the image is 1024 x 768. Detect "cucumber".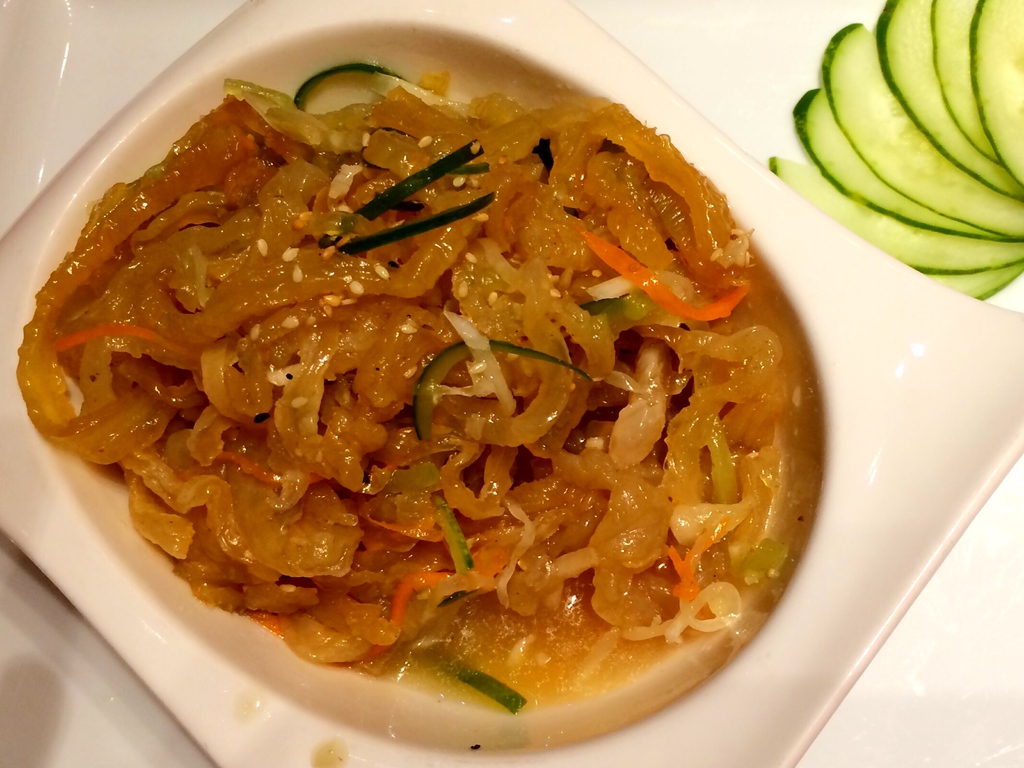
Detection: (439,660,526,718).
